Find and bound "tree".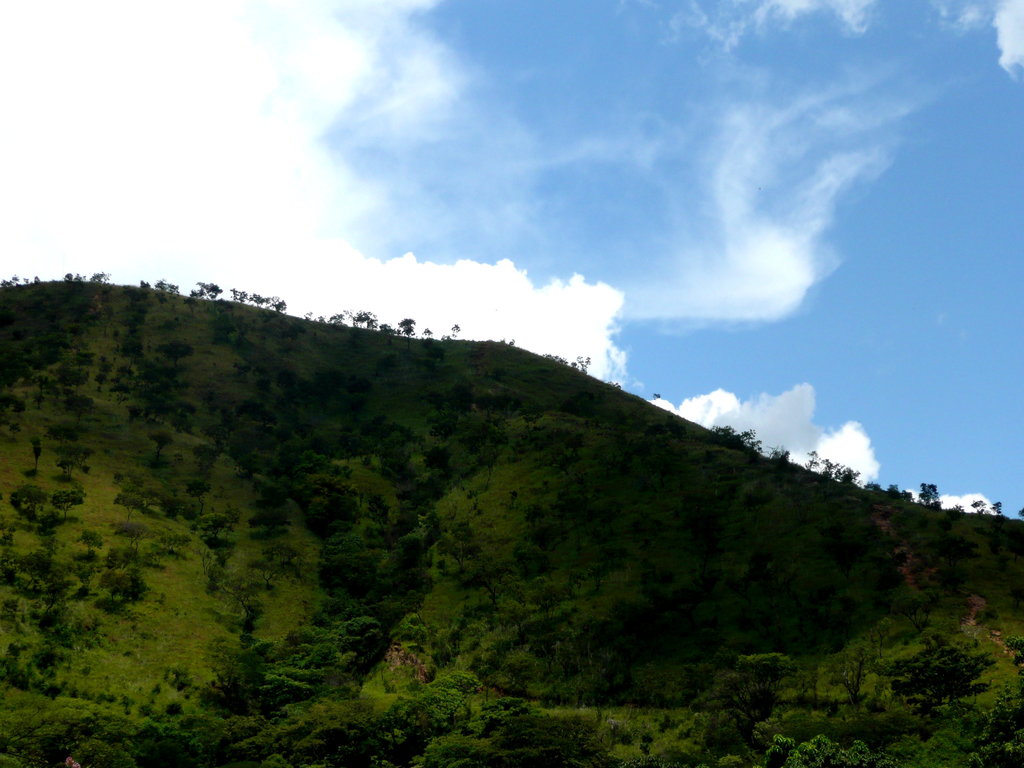
Bound: 652,392,662,402.
